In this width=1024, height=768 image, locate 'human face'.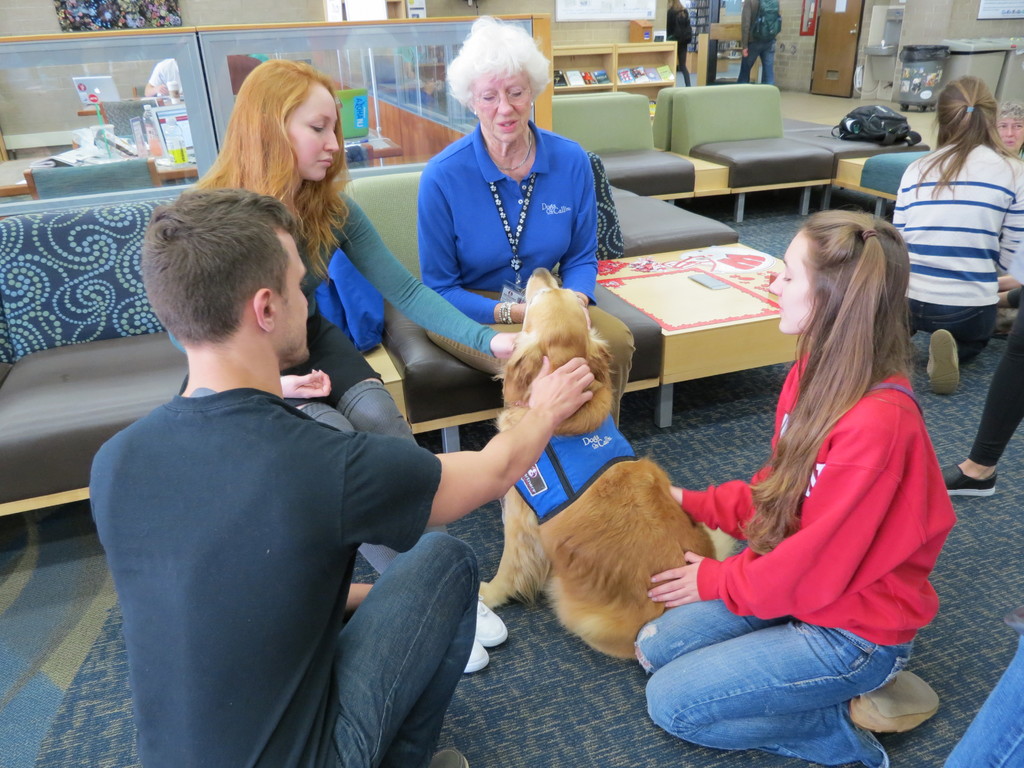
Bounding box: 287,83,340,184.
